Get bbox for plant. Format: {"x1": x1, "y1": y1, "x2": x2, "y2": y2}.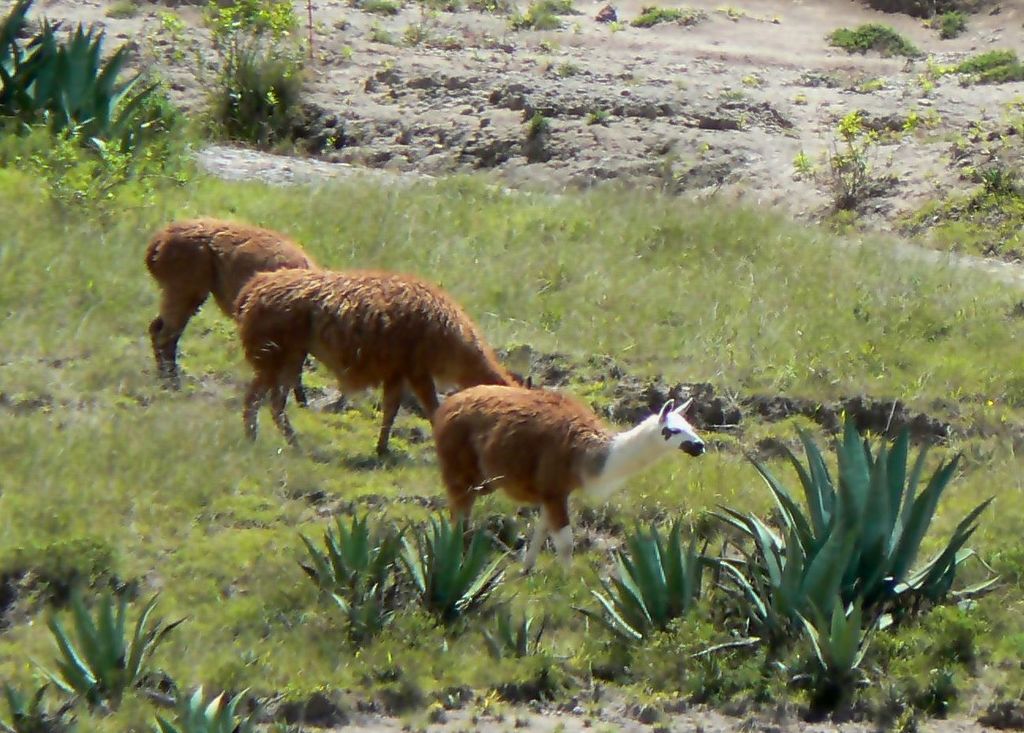
{"x1": 905, "y1": 74, "x2": 938, "y2": 103}.
